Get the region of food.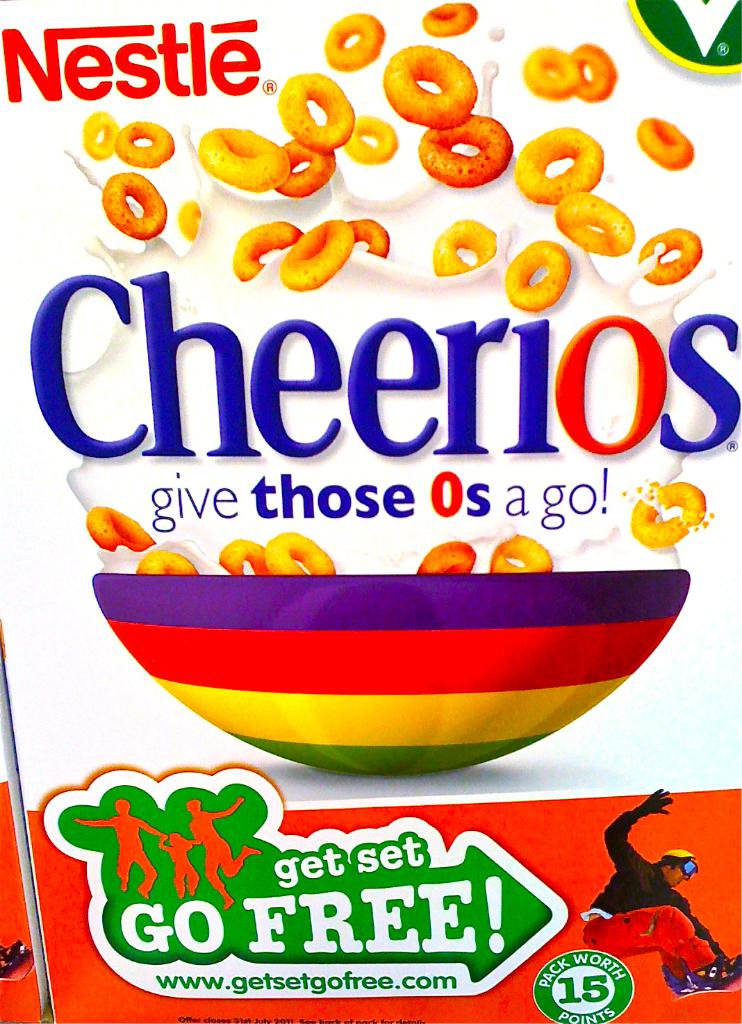
<bbox>229, 216, 304, 286</bbox>.
